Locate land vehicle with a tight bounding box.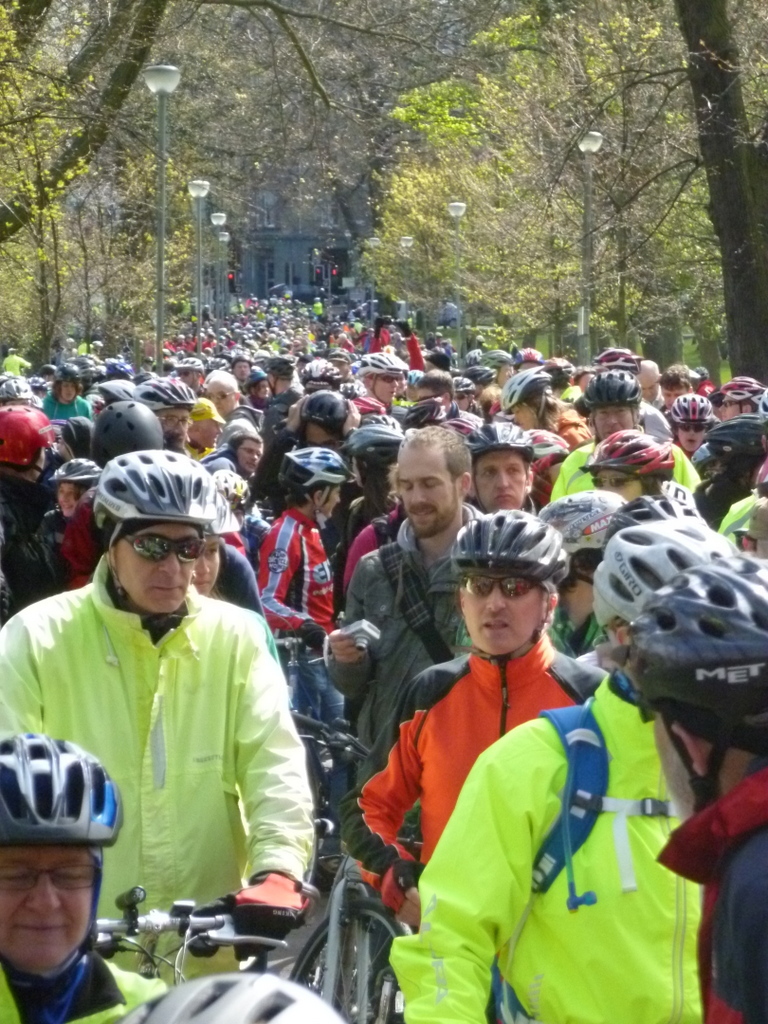
[x1=94, y1=909, x2=307, y2=984].
